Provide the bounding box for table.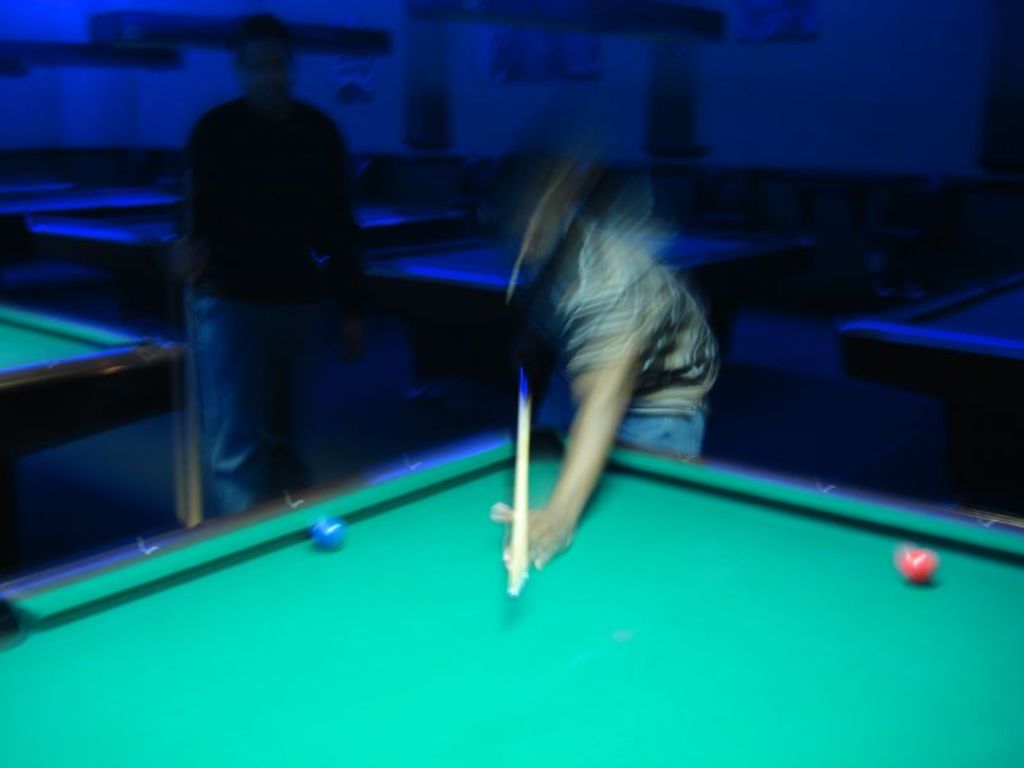
detection(19, 183, 503, 314).
